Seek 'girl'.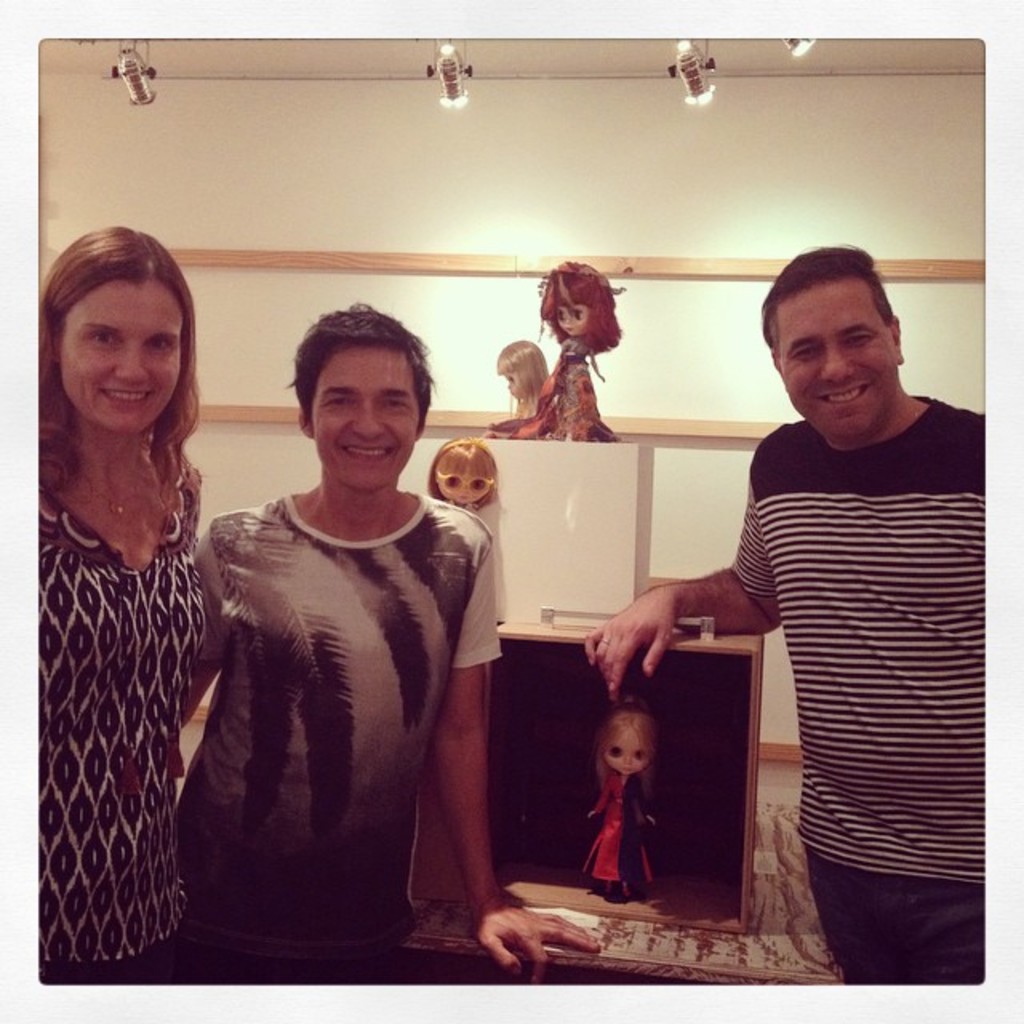
locate(488, 336, 546, 410).
